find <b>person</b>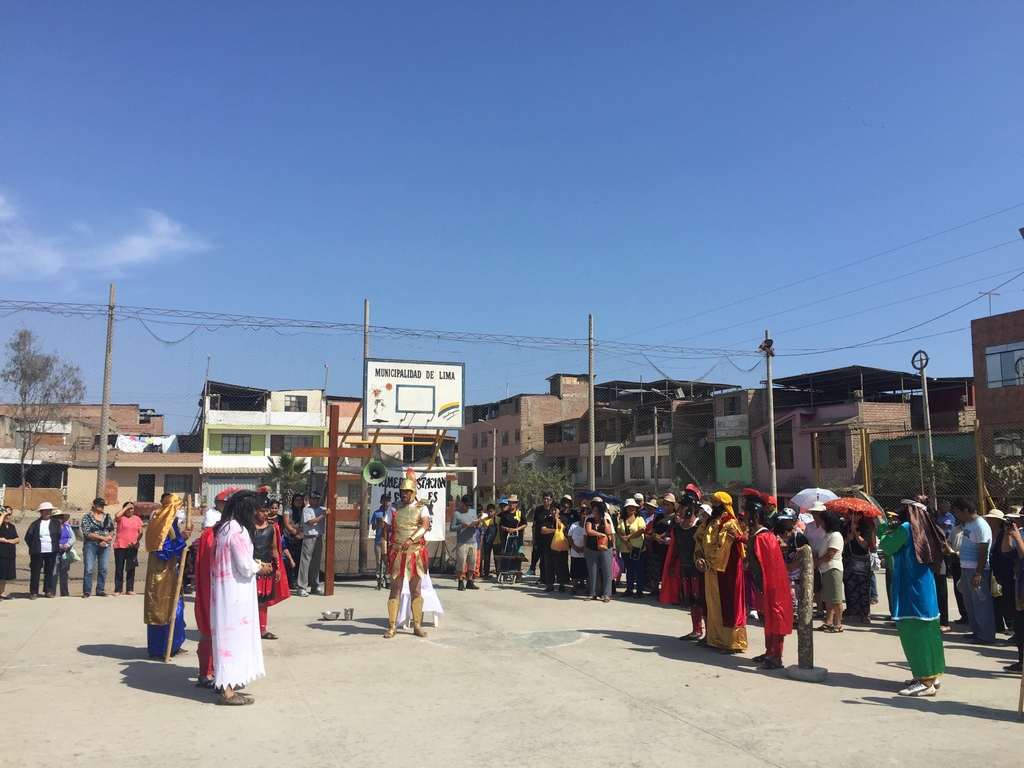
143:497:197:664
